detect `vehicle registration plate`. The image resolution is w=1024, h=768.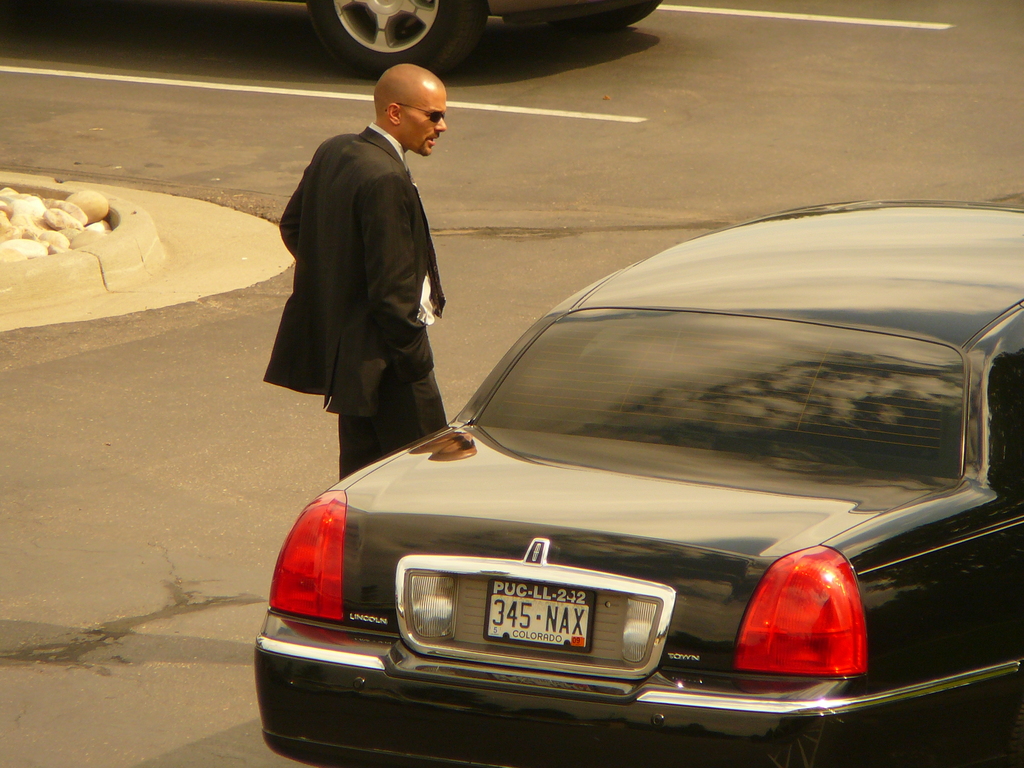
pyautogui.locateOnScreen(445, 582, 646, 681).
